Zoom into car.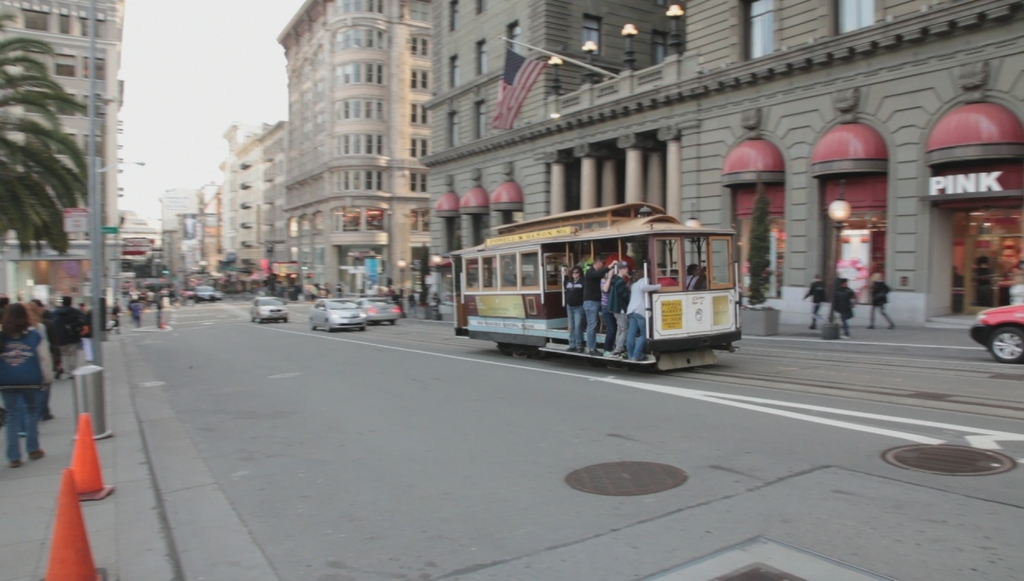
Zoom target: x1=310 y1=296 x2=361 y2=332.
